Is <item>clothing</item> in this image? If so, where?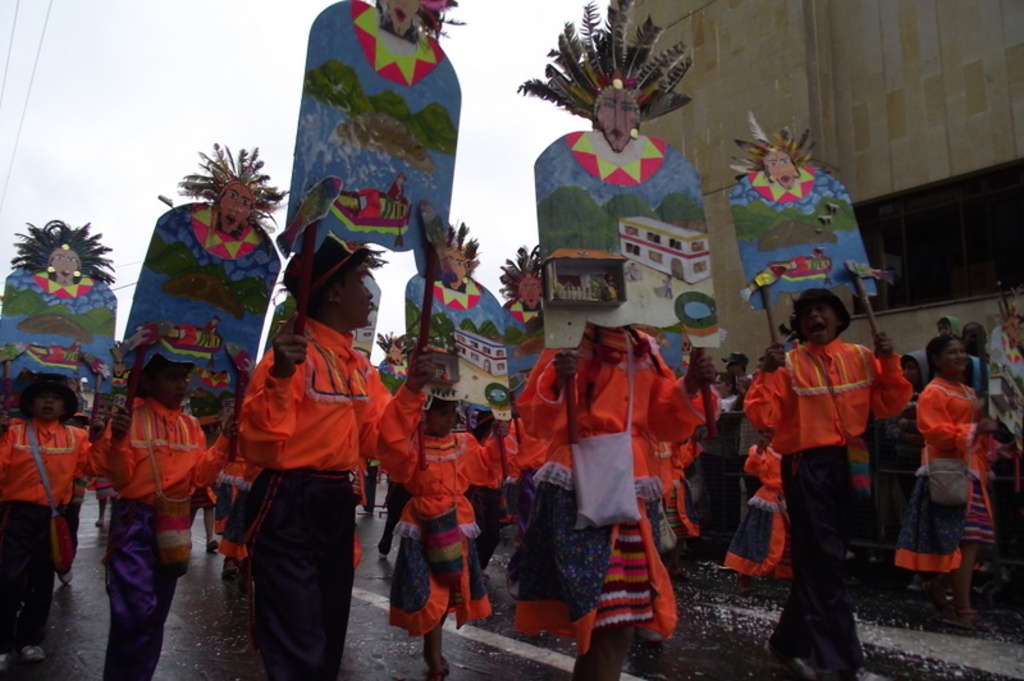
Yes, at x1=74, y1=387, x2=232, y2=680.
